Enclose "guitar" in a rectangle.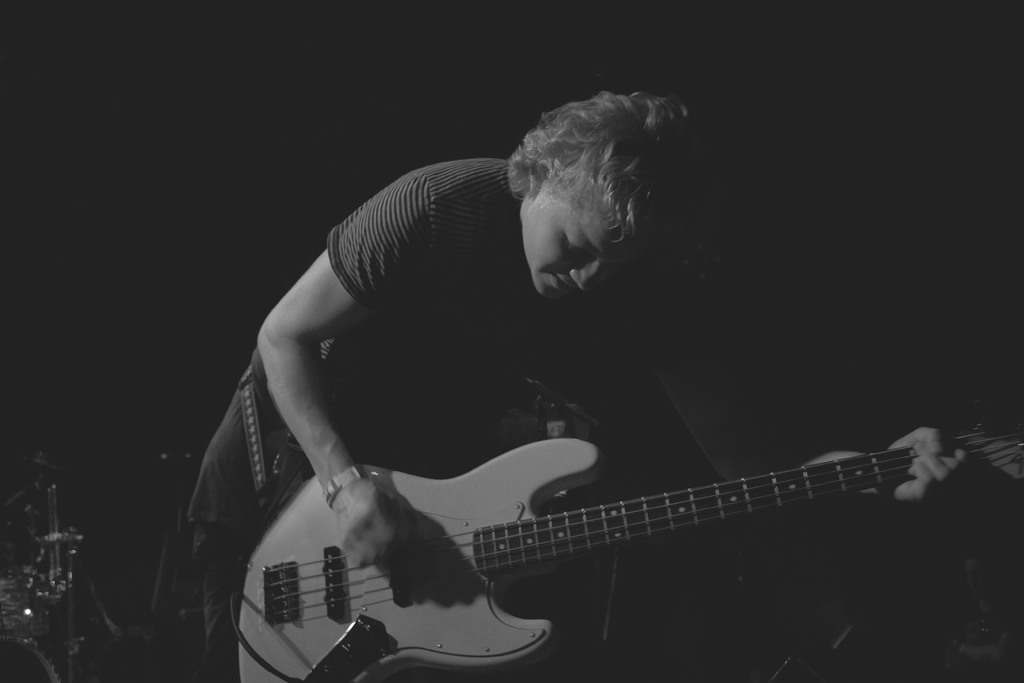
Rect(234, 422, 1019, 682).
